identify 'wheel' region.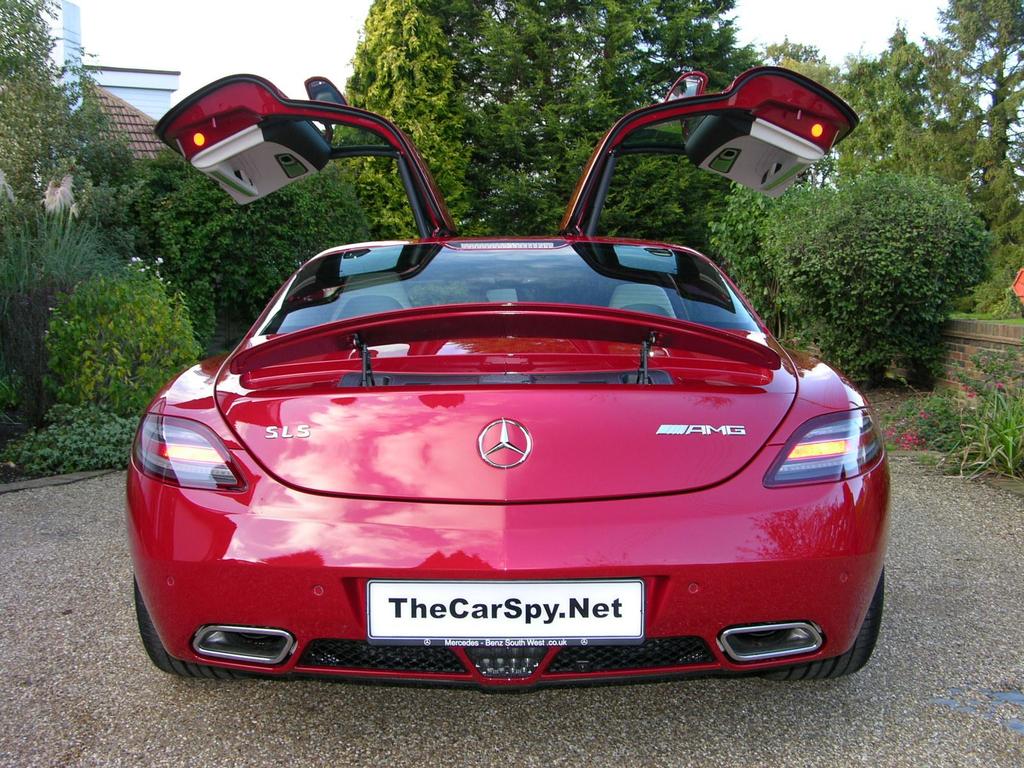
Region: 134 580 224 682.
